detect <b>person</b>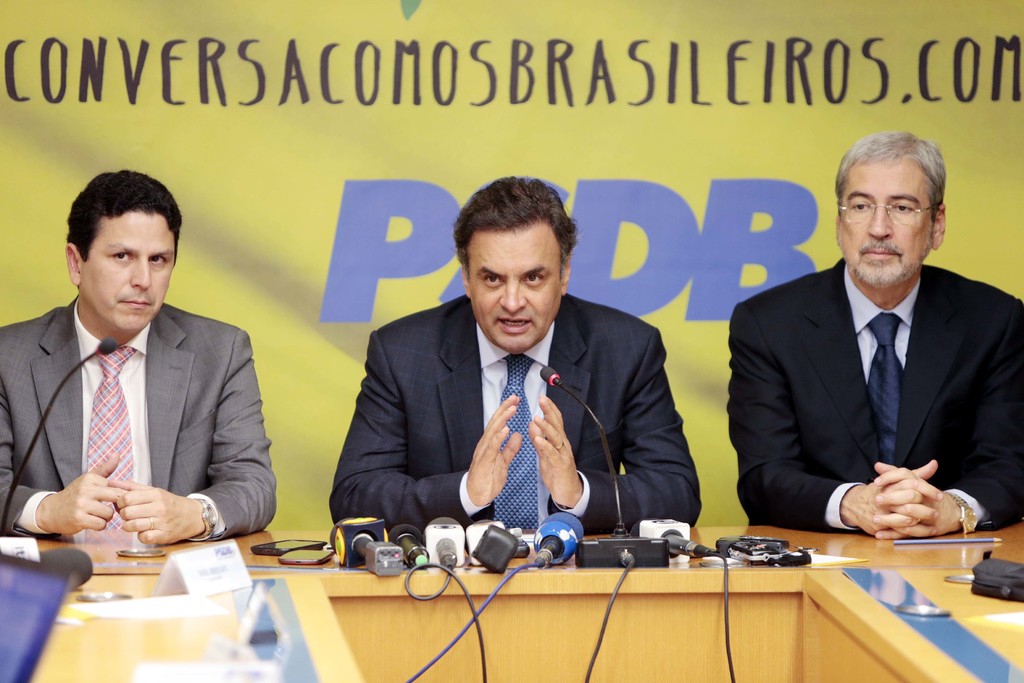
<region>725, 133, 1023, 541</region>
